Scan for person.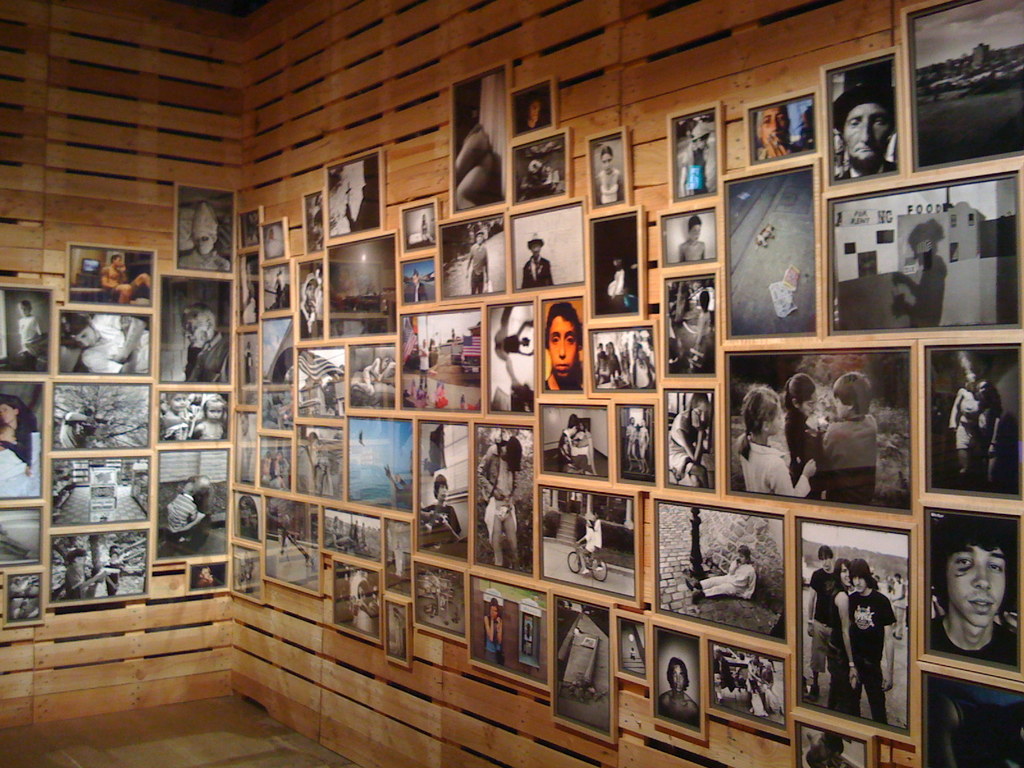
Scan result: 833, 80, 893, 184.
